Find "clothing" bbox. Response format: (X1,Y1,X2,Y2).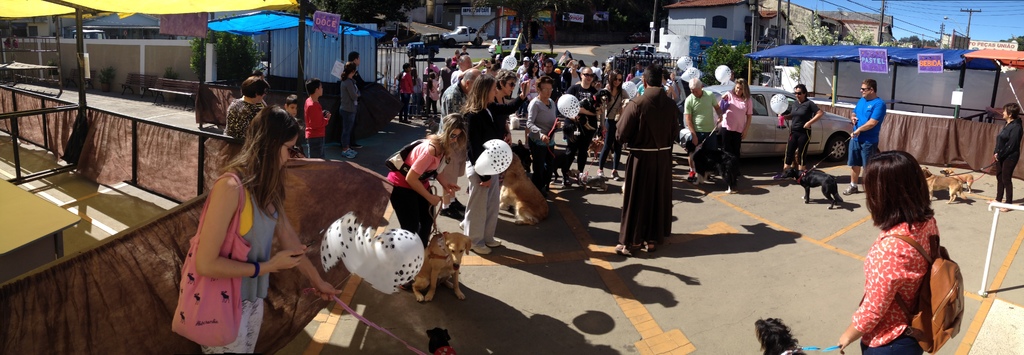
(520,99,554,189).
